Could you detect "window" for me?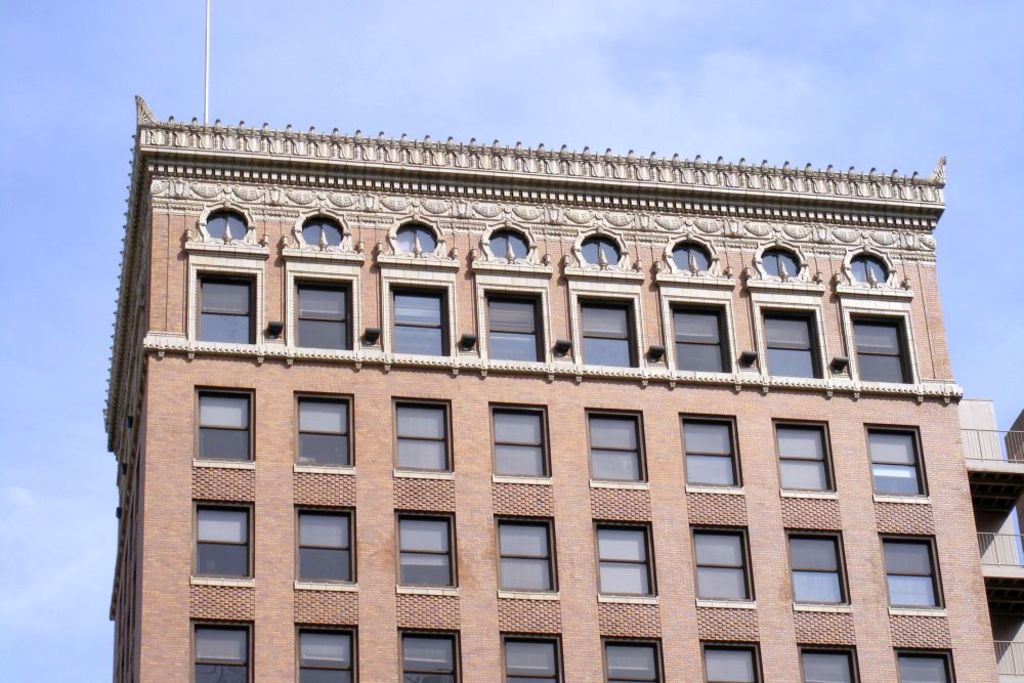
Detection result: box(391, 394, 453, 478).
